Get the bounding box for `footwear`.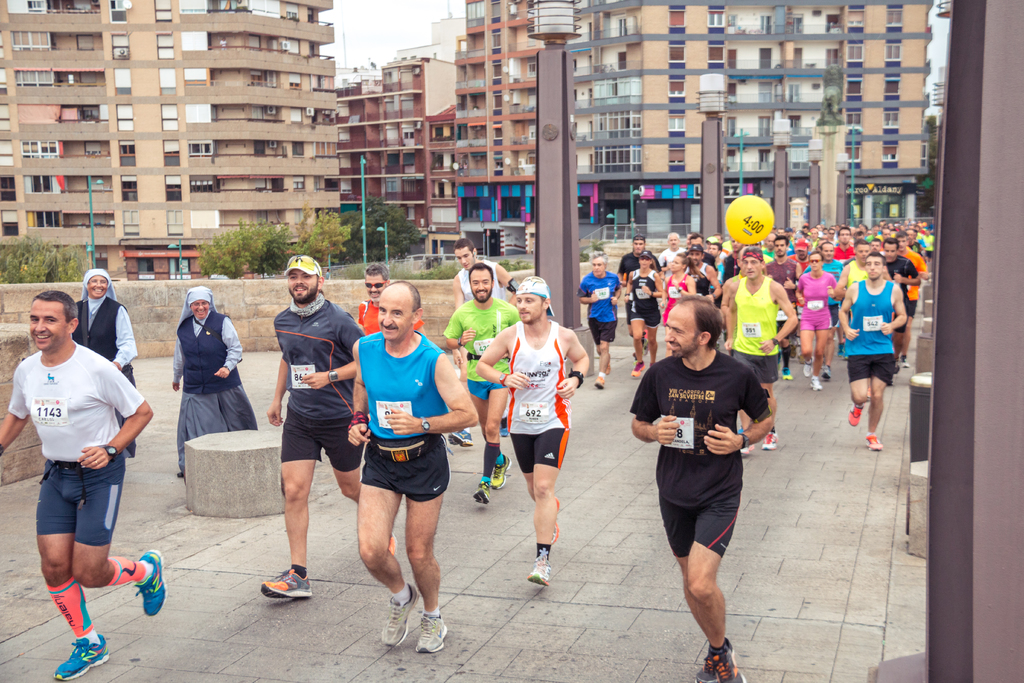
501 418 513 437.
